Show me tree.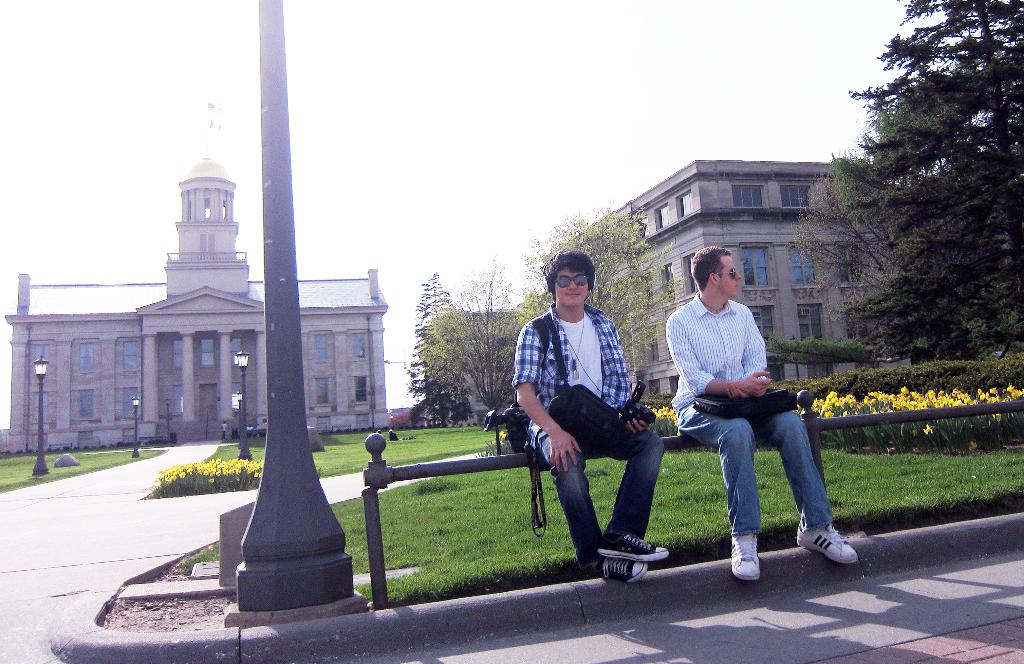
tree is here: 397, 268, 476, 421.
